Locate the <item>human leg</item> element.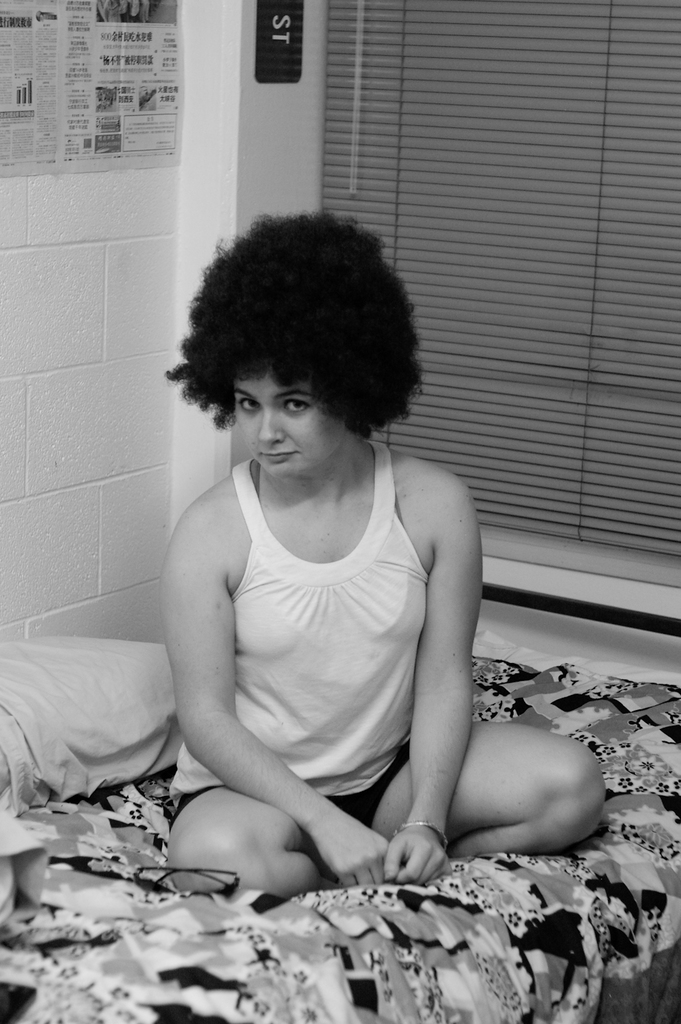
Element bbox: {"left": 382, "top": 711, "right": 605, "bottom": 859}.
